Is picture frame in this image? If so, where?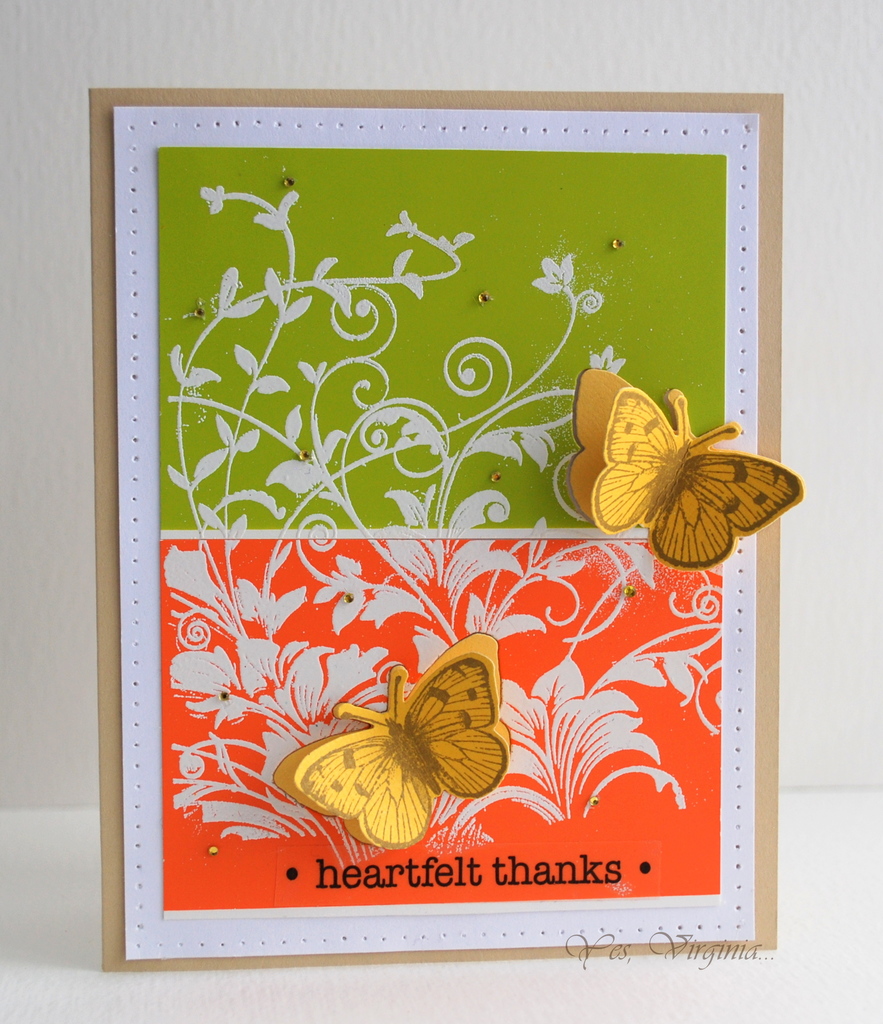
Yes, at bbox(93, 90, 803, 964).
